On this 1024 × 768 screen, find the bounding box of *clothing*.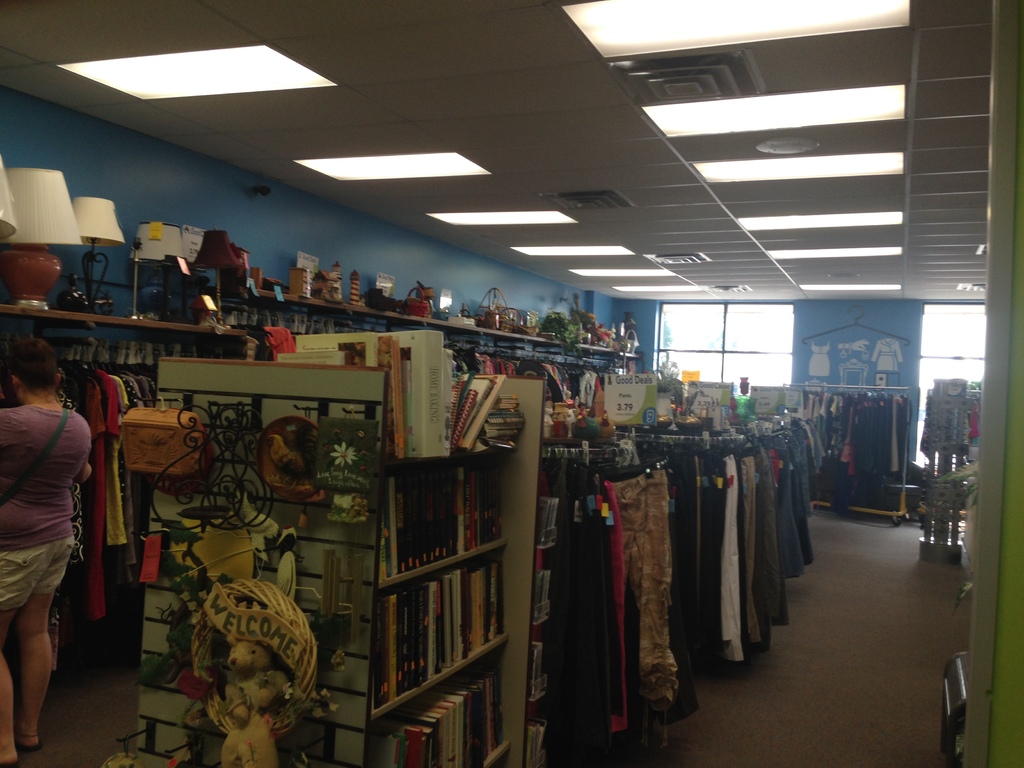
Bounding box: (left=2, top=360, right=102, bottom=678).
